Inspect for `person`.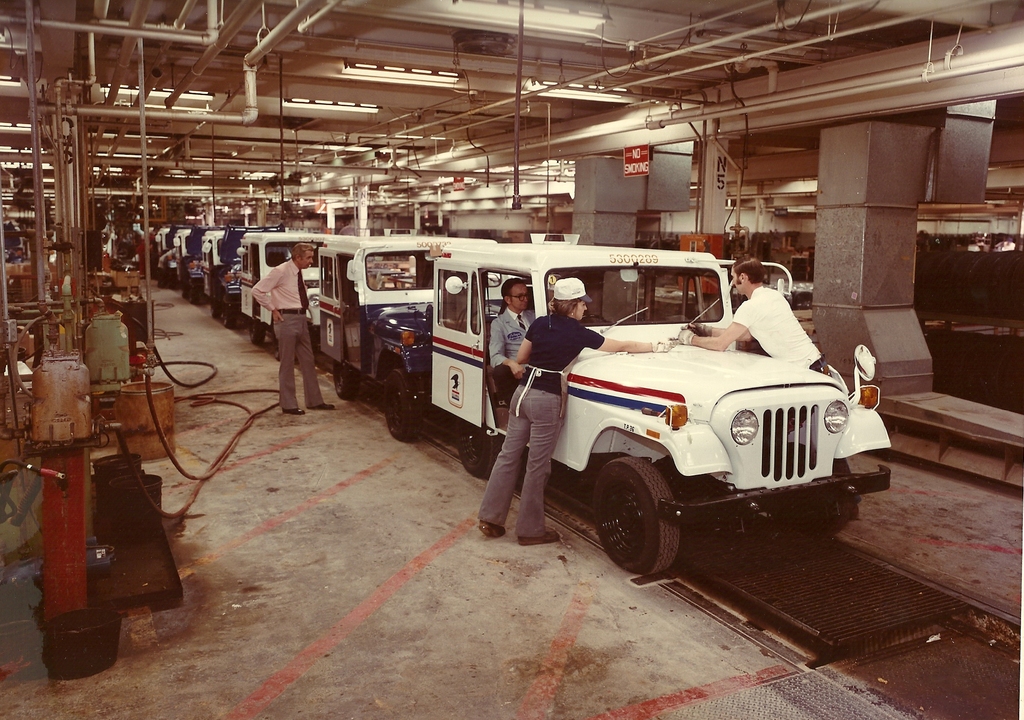
Inspection: [476, 275, 676, 546].
